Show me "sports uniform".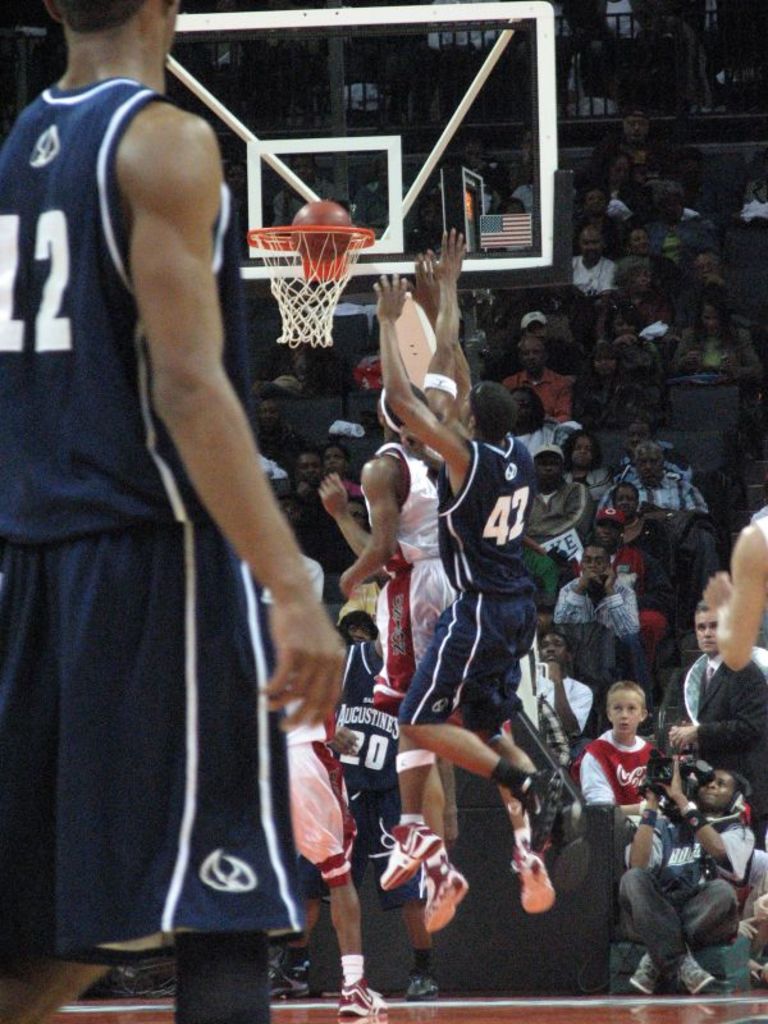
"sports uniform" is here: crop(353, 439, 461, 892).
